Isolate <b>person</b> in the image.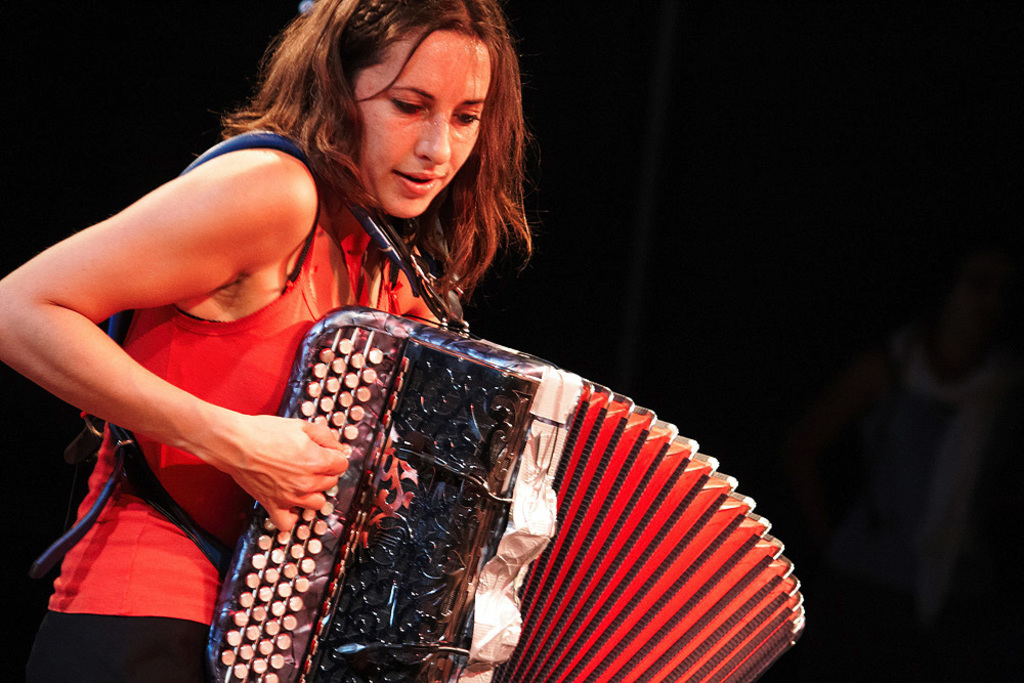
Isolated region: bbox=(160, 77, 805, 666).
